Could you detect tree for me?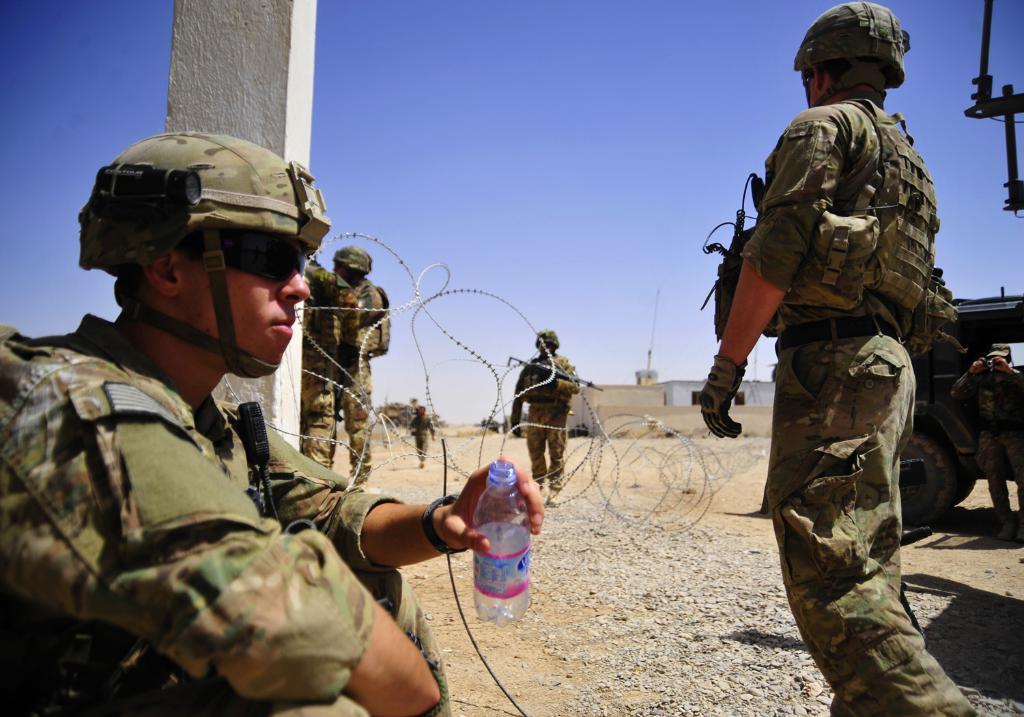
Detection result: Rect(377, 404, 433, 430).
